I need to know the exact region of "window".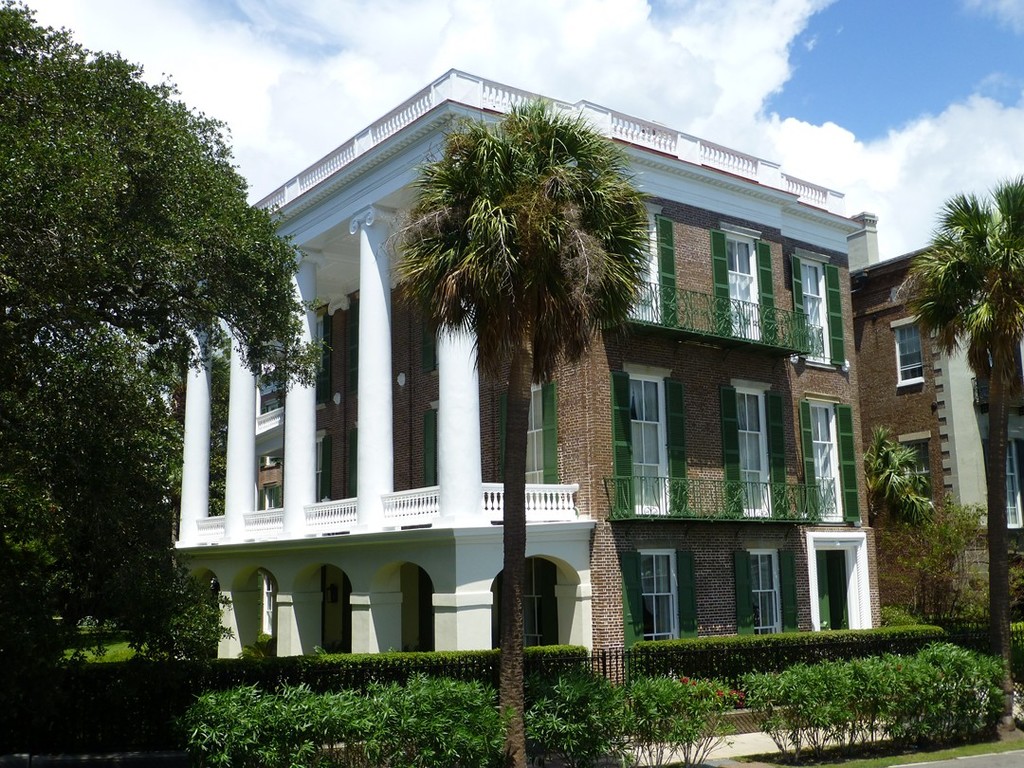
Region: BBox(734, 548, 798, 631).
